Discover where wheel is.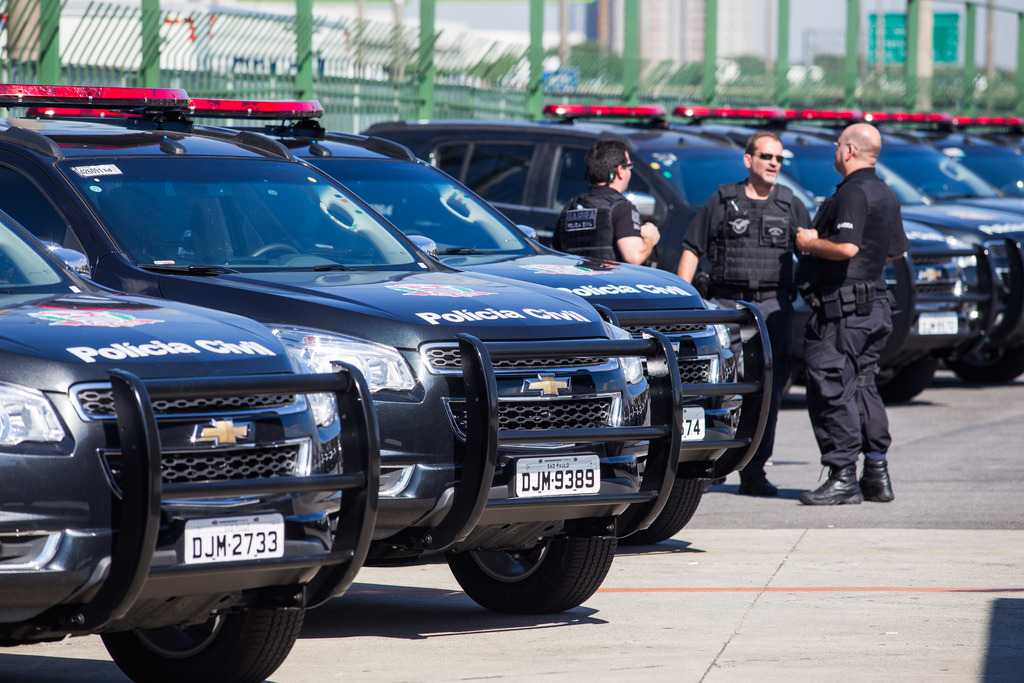
Discovered at (247, 240, 294, 260).
